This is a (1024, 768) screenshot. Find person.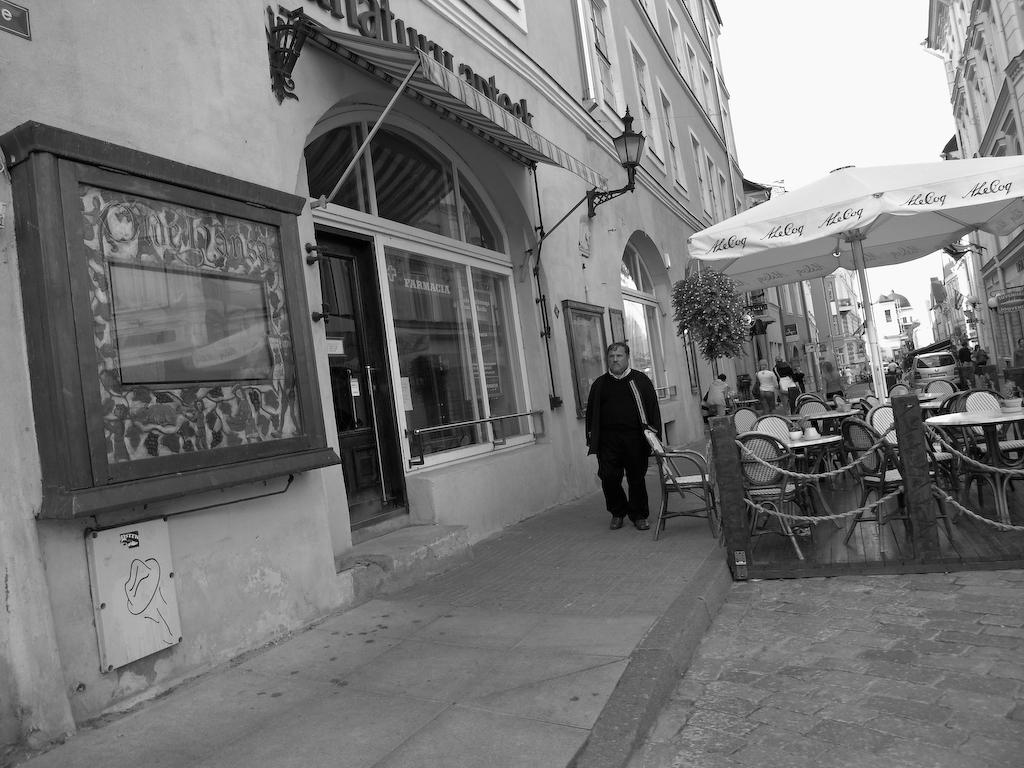
Bounding box: <bbox>780, 358, 808, 410</bbox>.
